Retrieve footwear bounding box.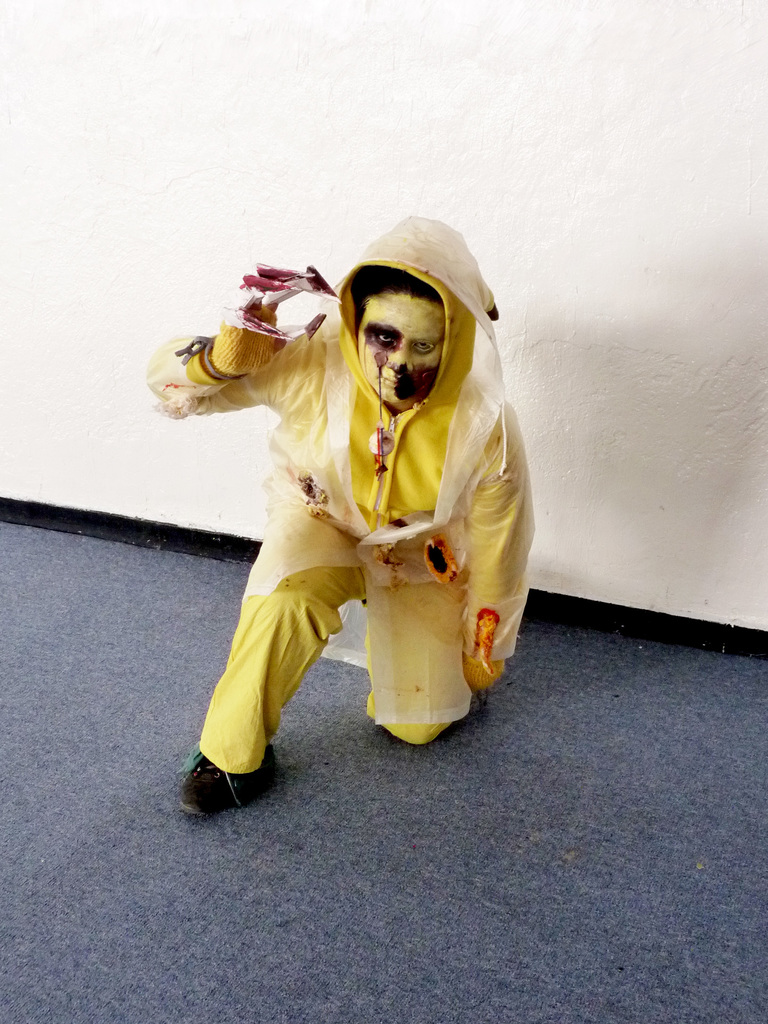
Bounding box: [left=176, top=749, right=288, bottom=816].
